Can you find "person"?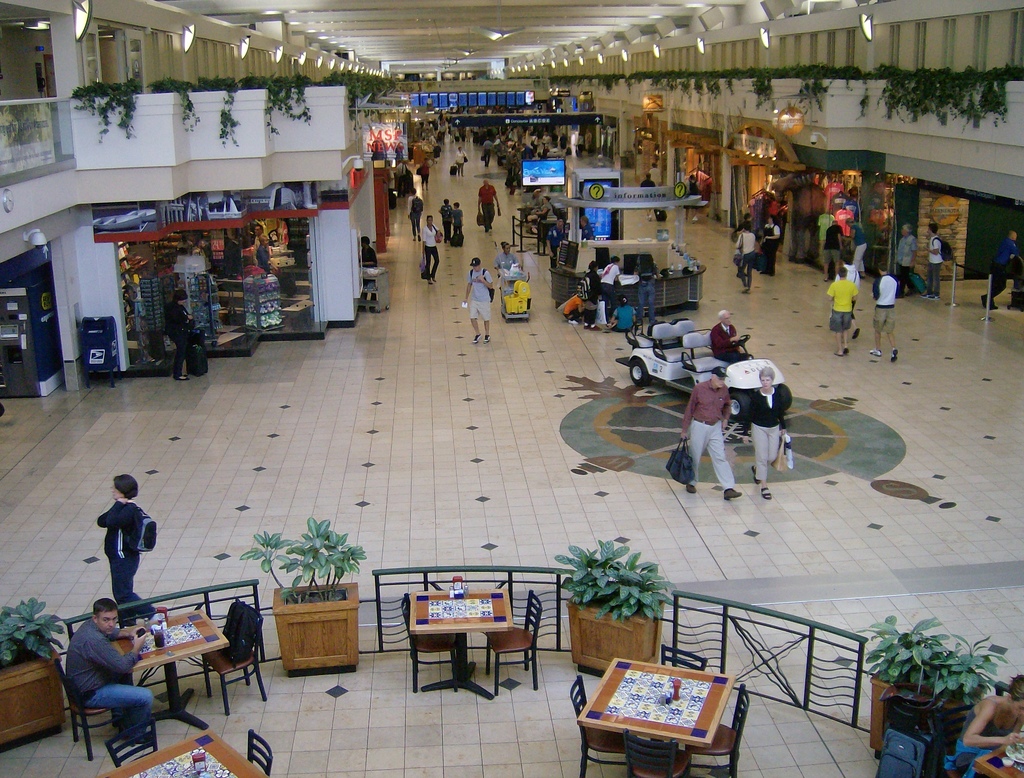
Yes, bounding box: x1=979, y1=223, x2=1020, y2=313.
